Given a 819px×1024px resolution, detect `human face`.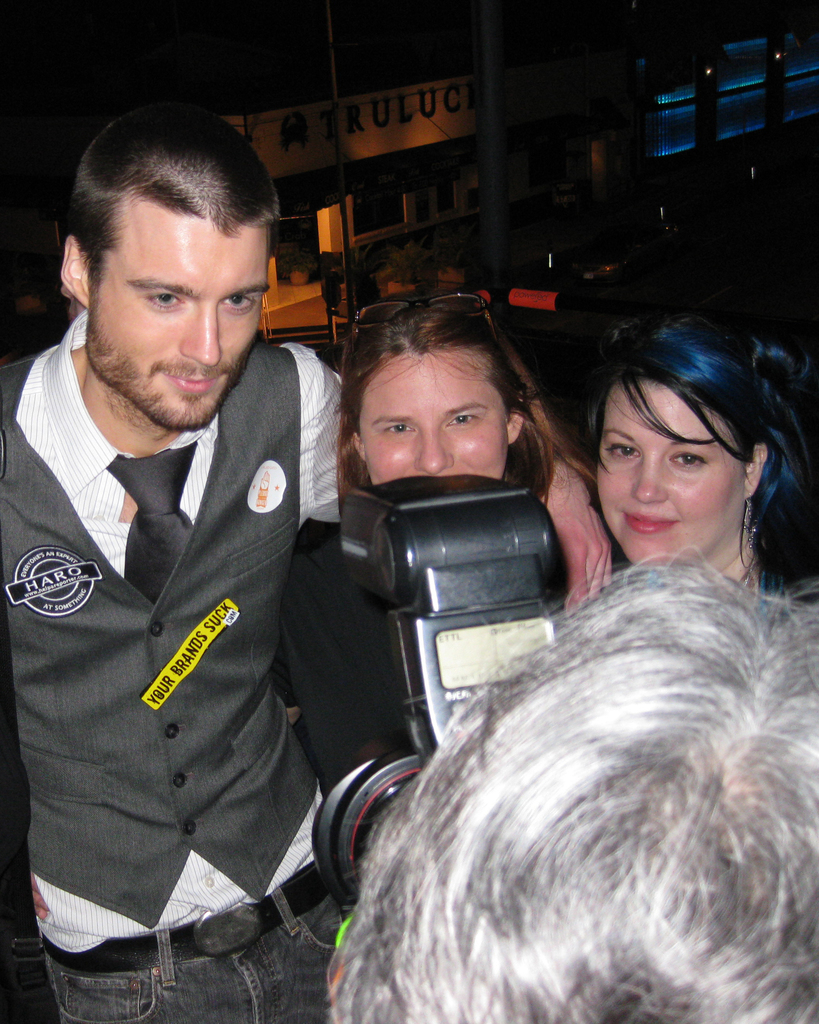
[589,382,748,552].
